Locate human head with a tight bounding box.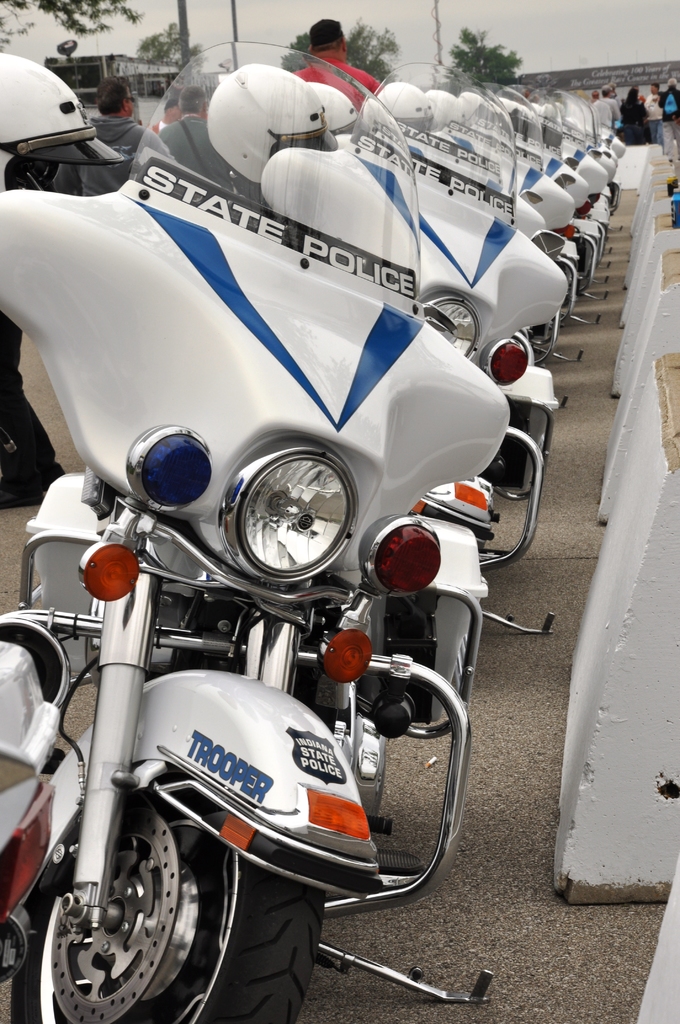
locate(631, 81, 643, 90).
